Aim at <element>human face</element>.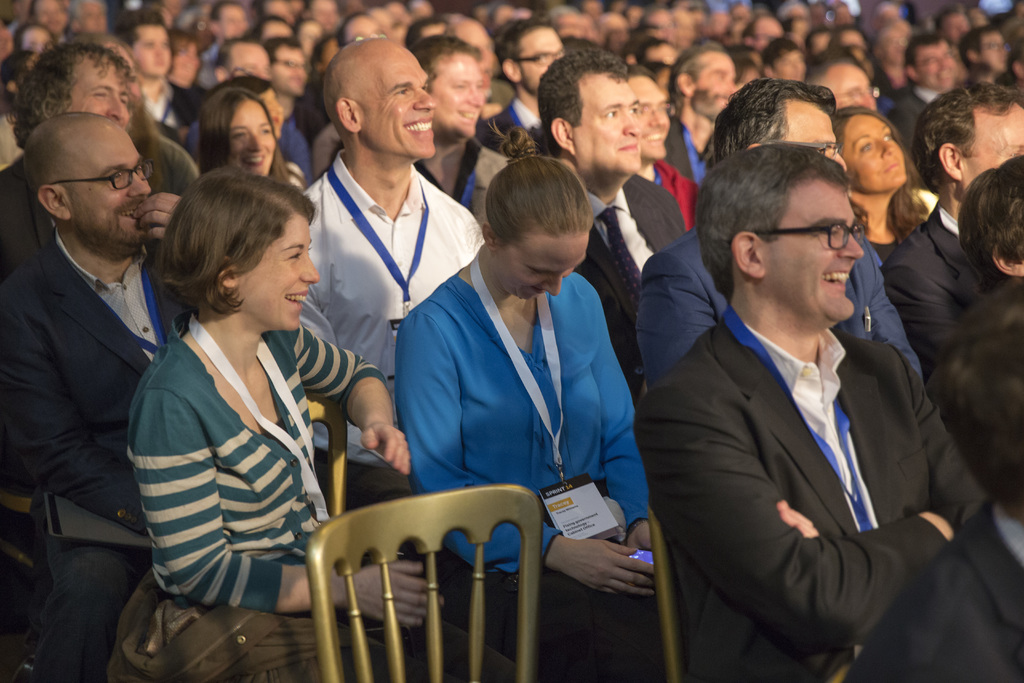
Aimed at [272,47,307,97].
